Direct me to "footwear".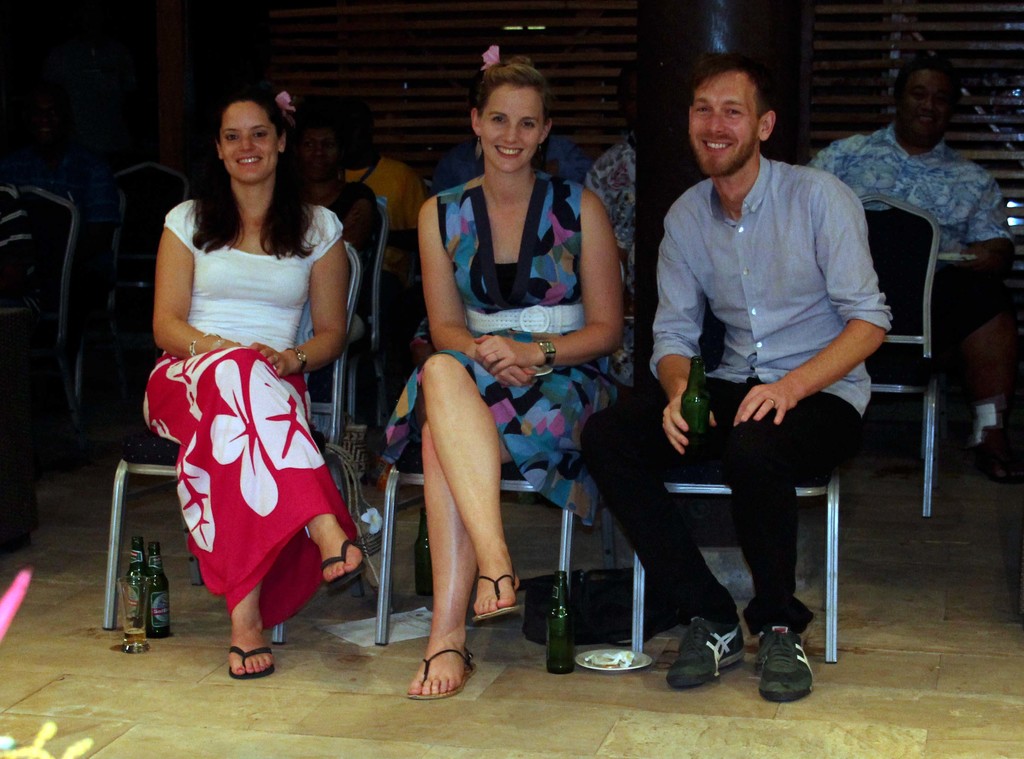
Direction: locate(664, 619, 748, 692).
